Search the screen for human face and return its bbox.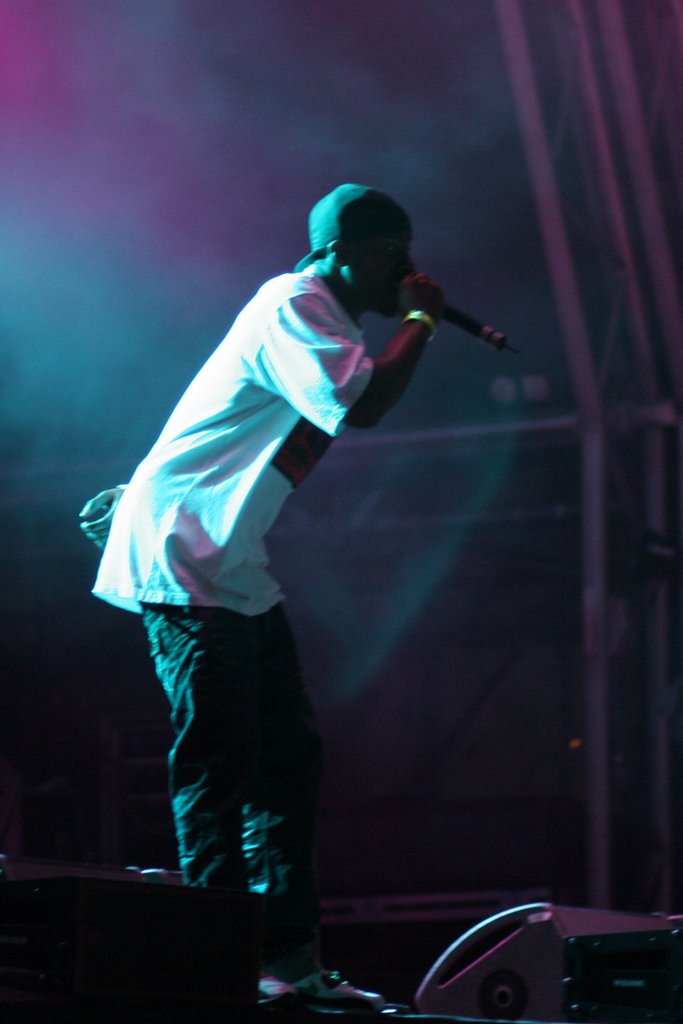
Found: 359 228 422 316.
